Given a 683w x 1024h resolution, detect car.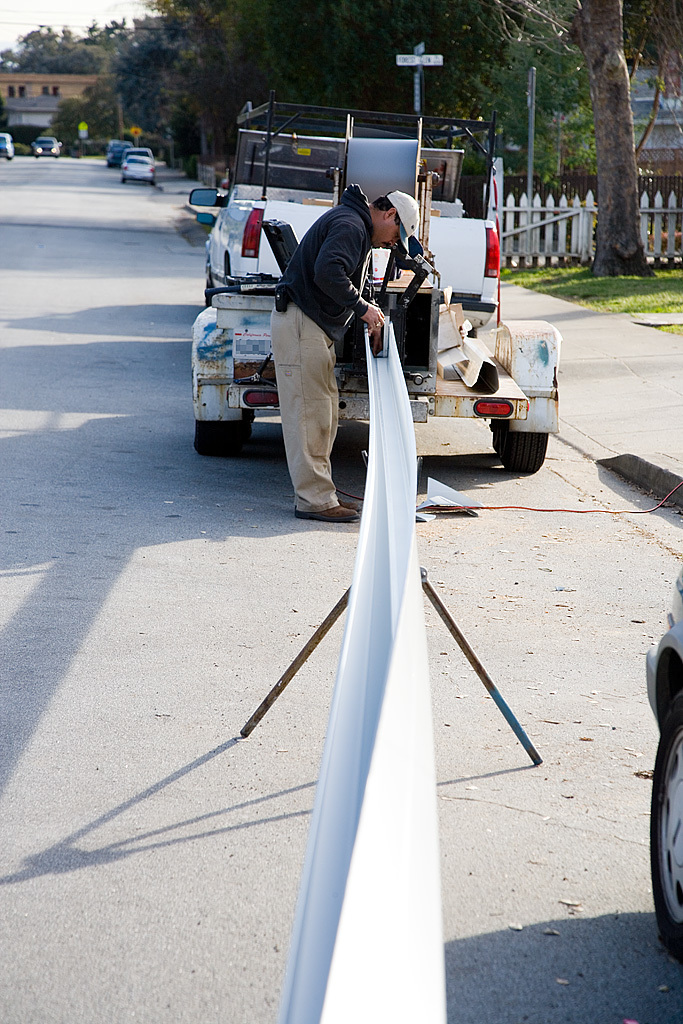
x1=107 y1=139 x2=132 y2=167.
